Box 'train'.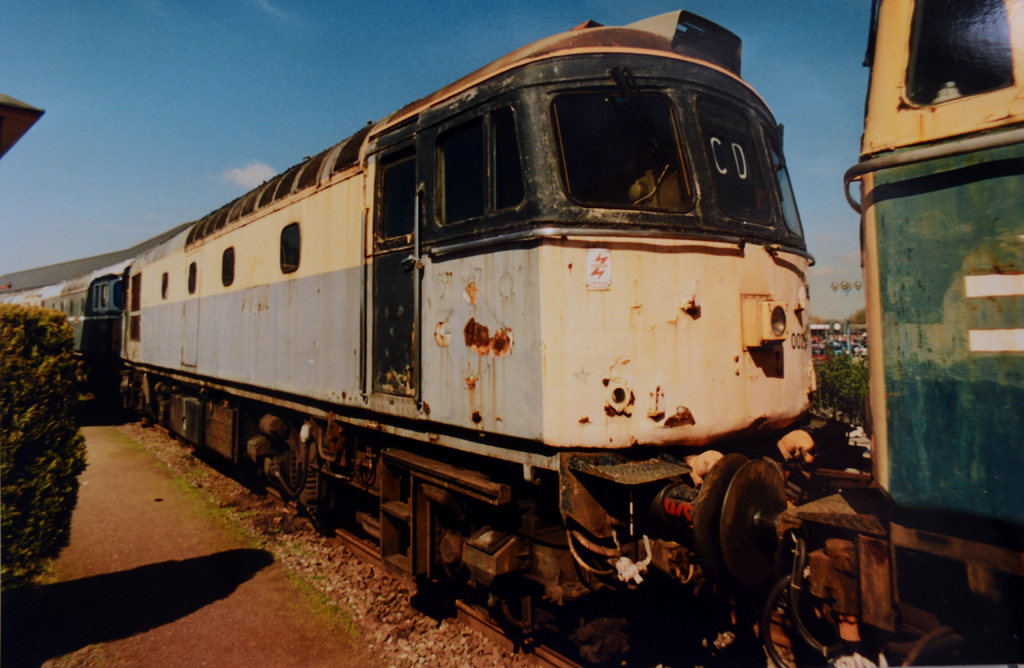
x1=0, y1=0, x2=1023, y2=667.
